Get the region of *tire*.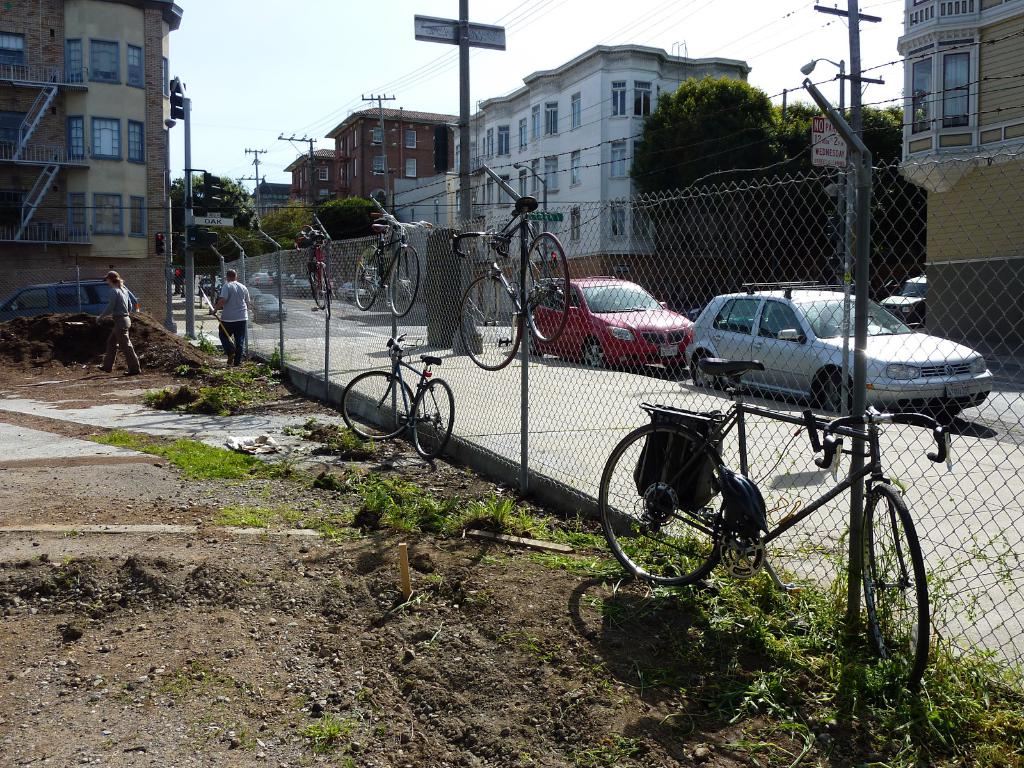
664,357,678,367.
